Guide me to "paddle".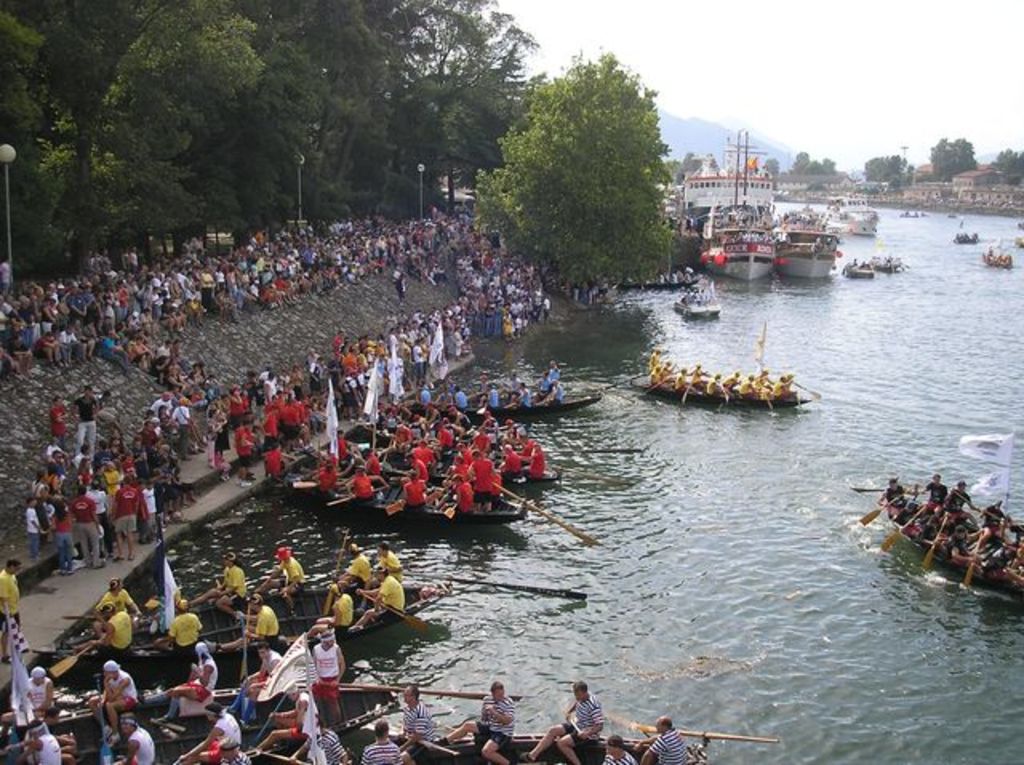
Guidance: rect(680, 373, 694, 403).
